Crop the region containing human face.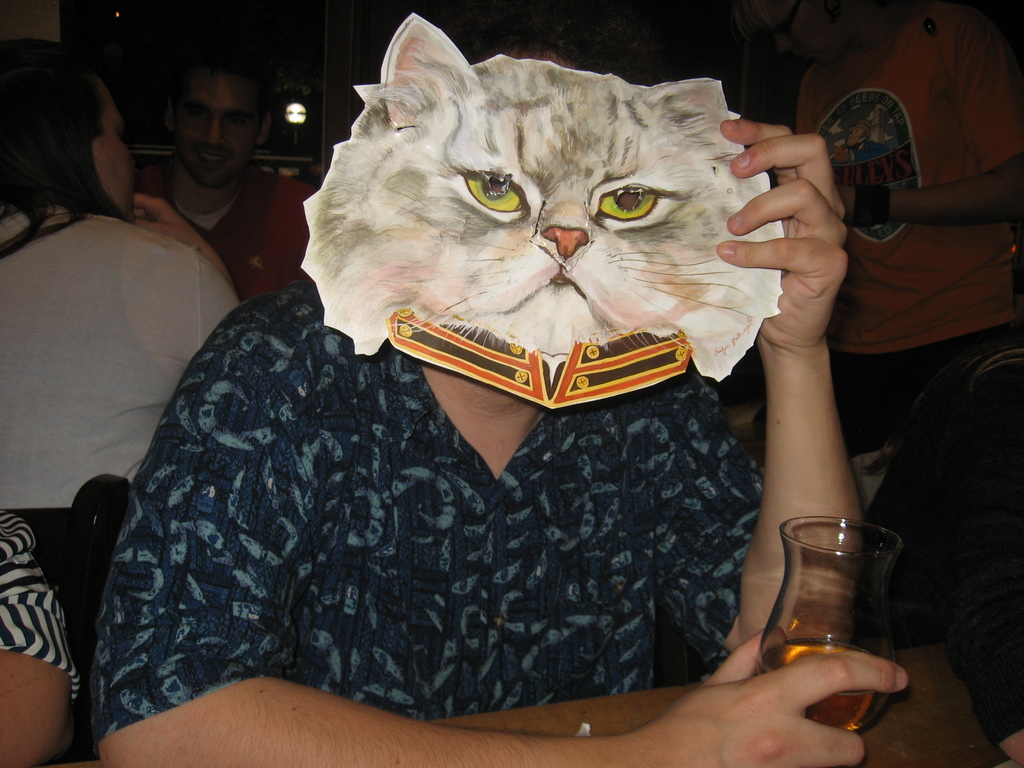
Crop region: box(181, 74, 260, 180).
